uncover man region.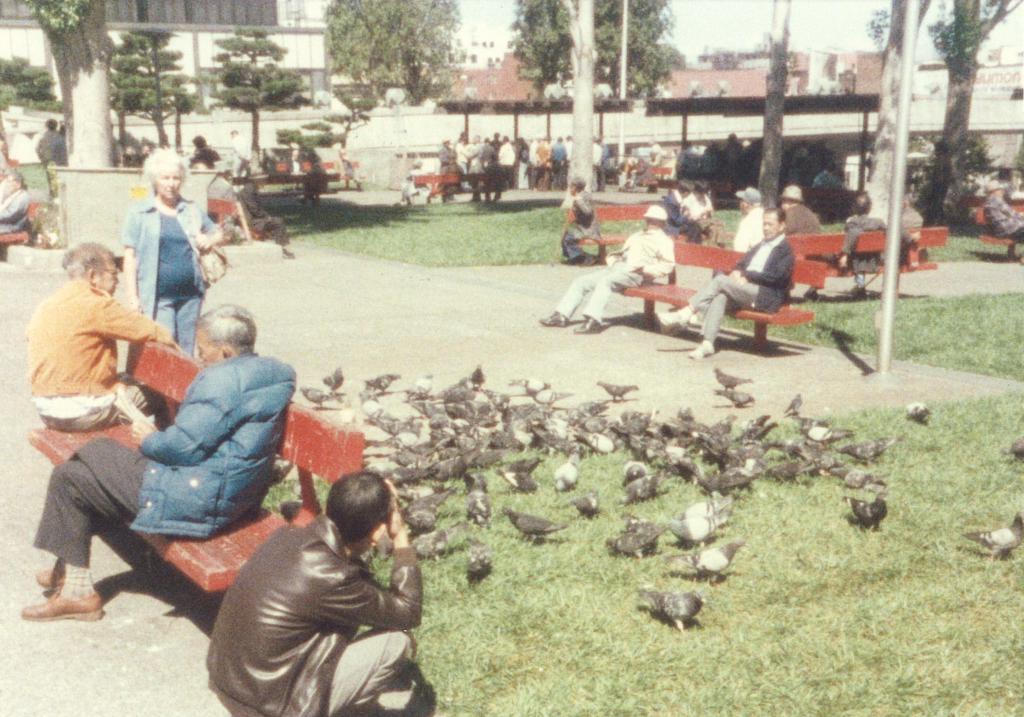
Uncovered: [x1=19, y1=236, x2=183, y2=427].
